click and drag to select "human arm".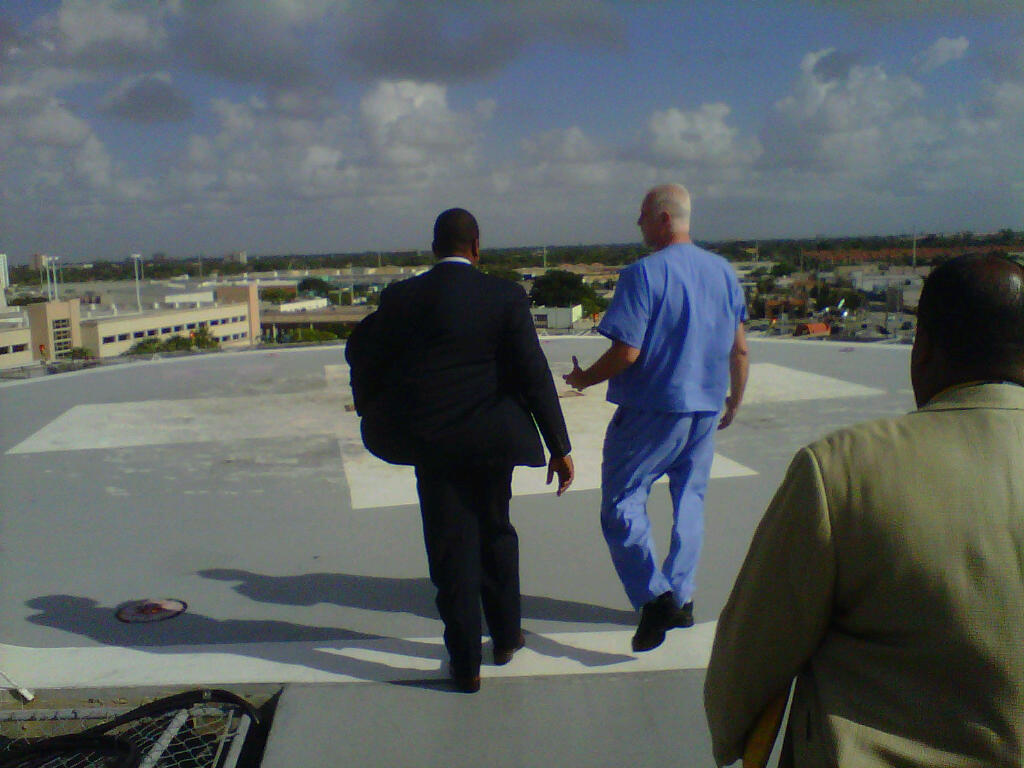
Selection: (718,300,748,433).
